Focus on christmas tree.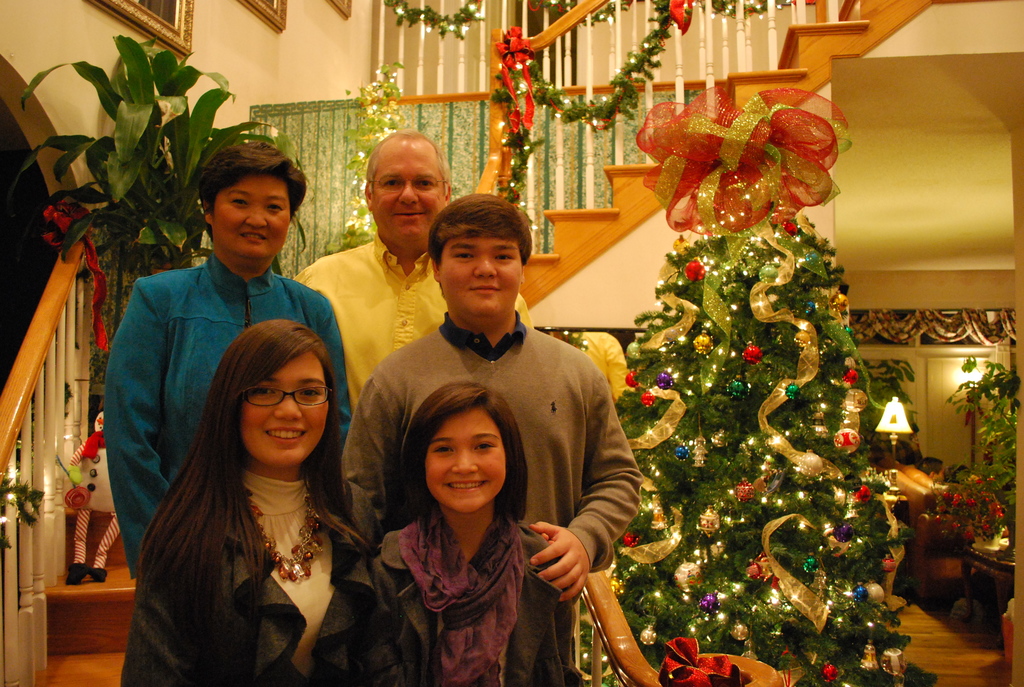
Focused at detection(607, 76, 909, 686).
